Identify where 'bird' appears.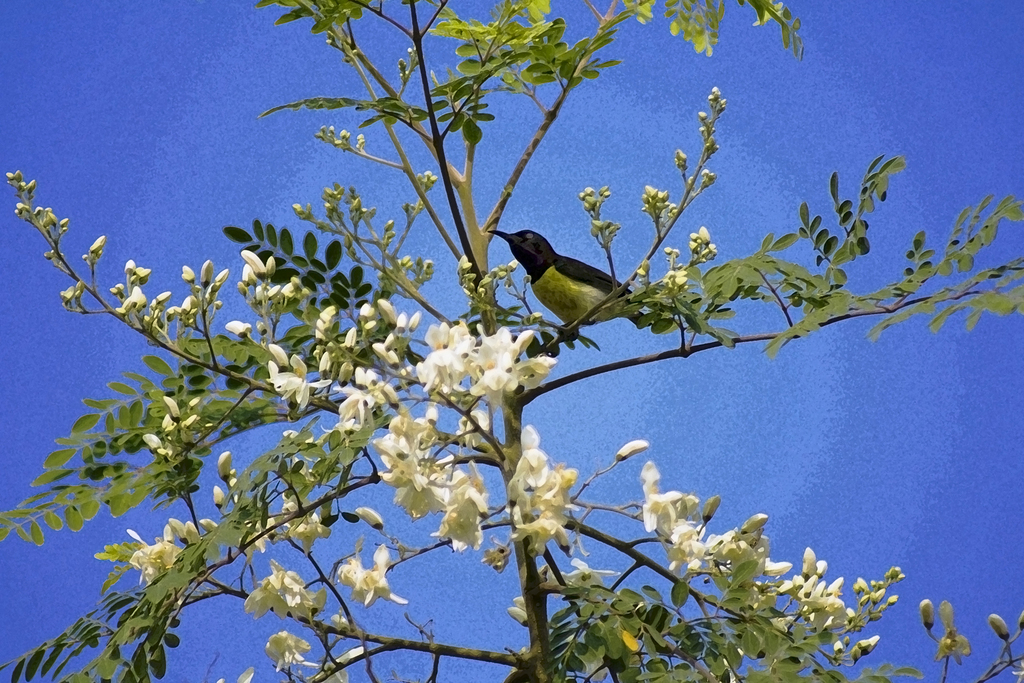
Appears at [x1=499, y1=226, x2=646, y2=334].
